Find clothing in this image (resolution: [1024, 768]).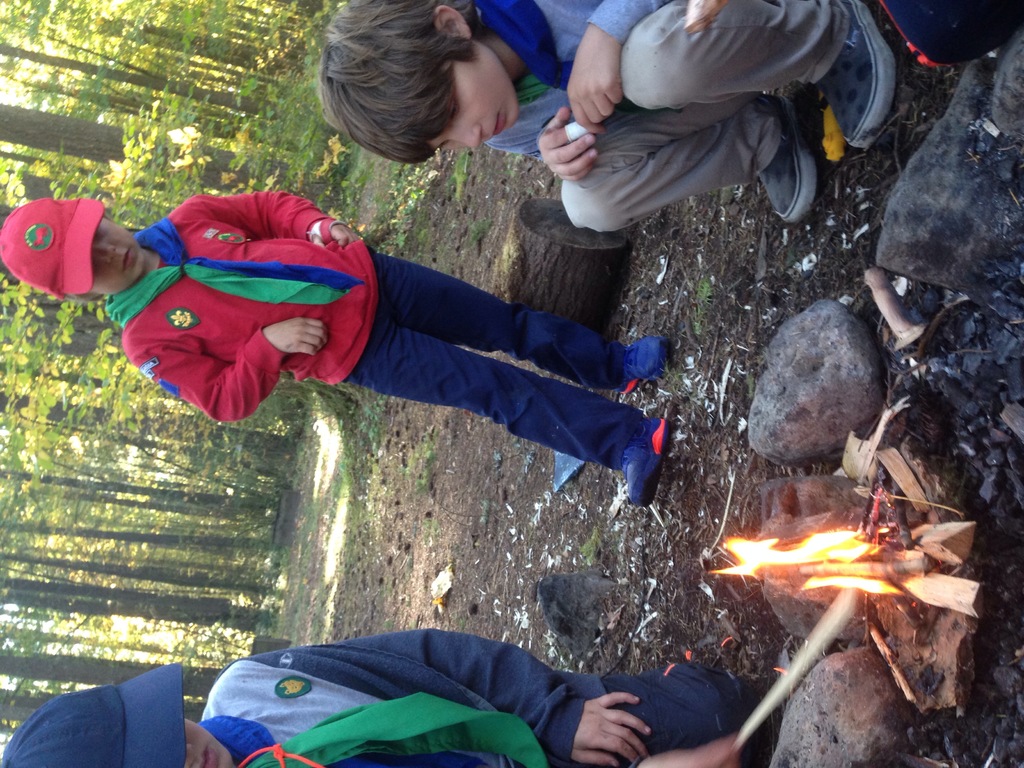
527,11,876,245.
